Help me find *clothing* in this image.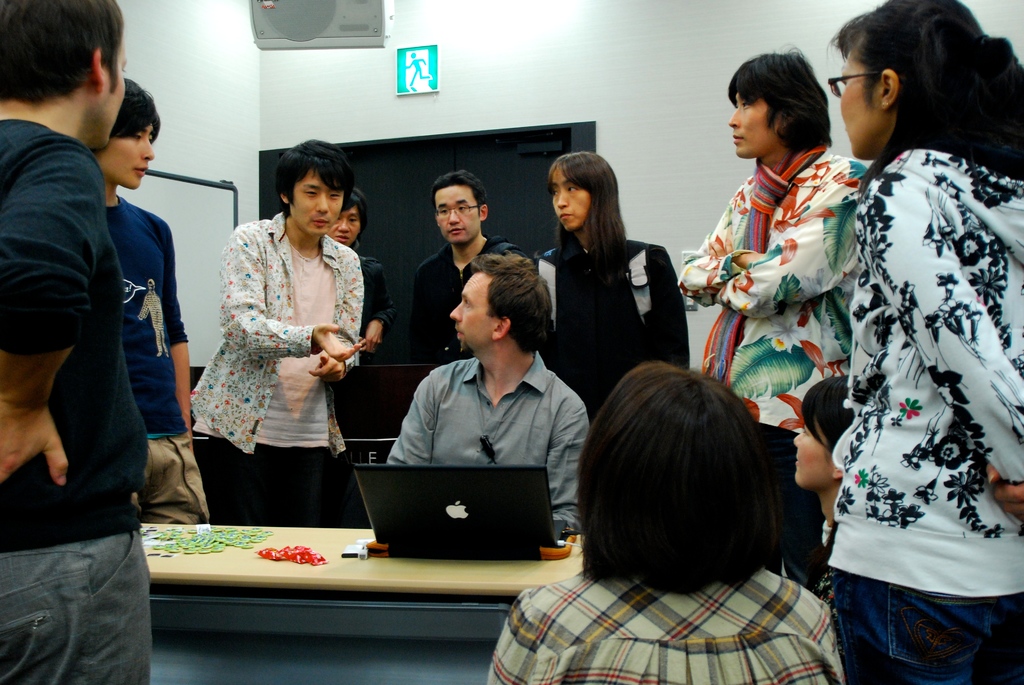
Found it: (x1=183, y1=206, x2=375, y2=528).
